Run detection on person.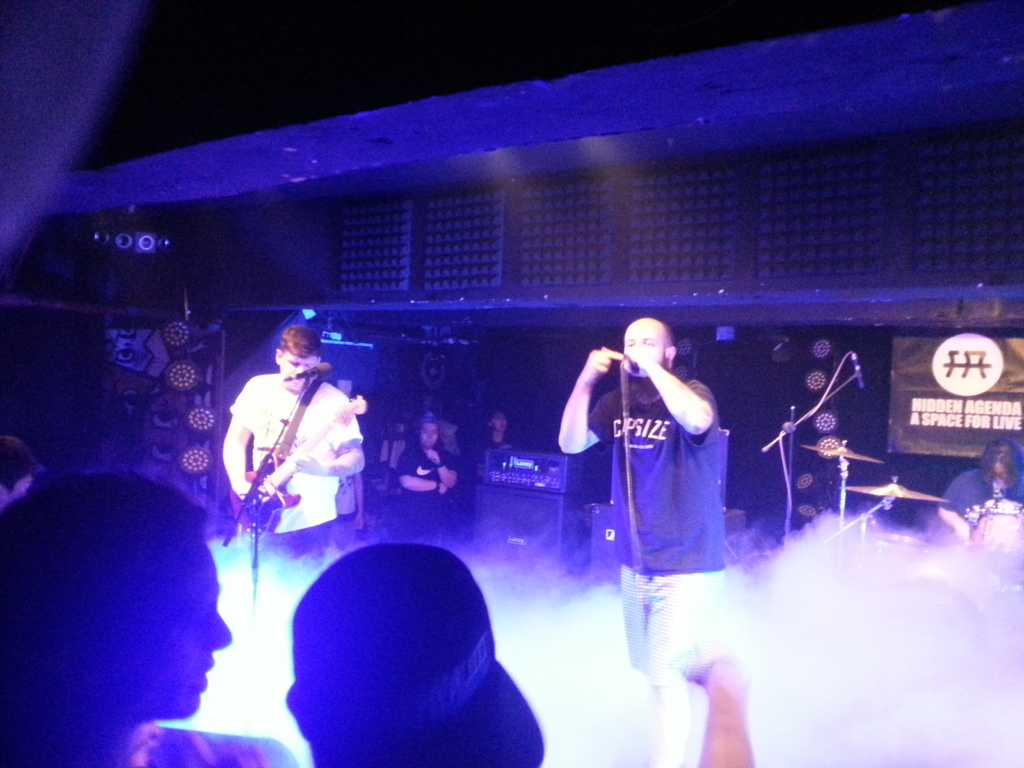
Result: crop(394, 412, 457, 534).
